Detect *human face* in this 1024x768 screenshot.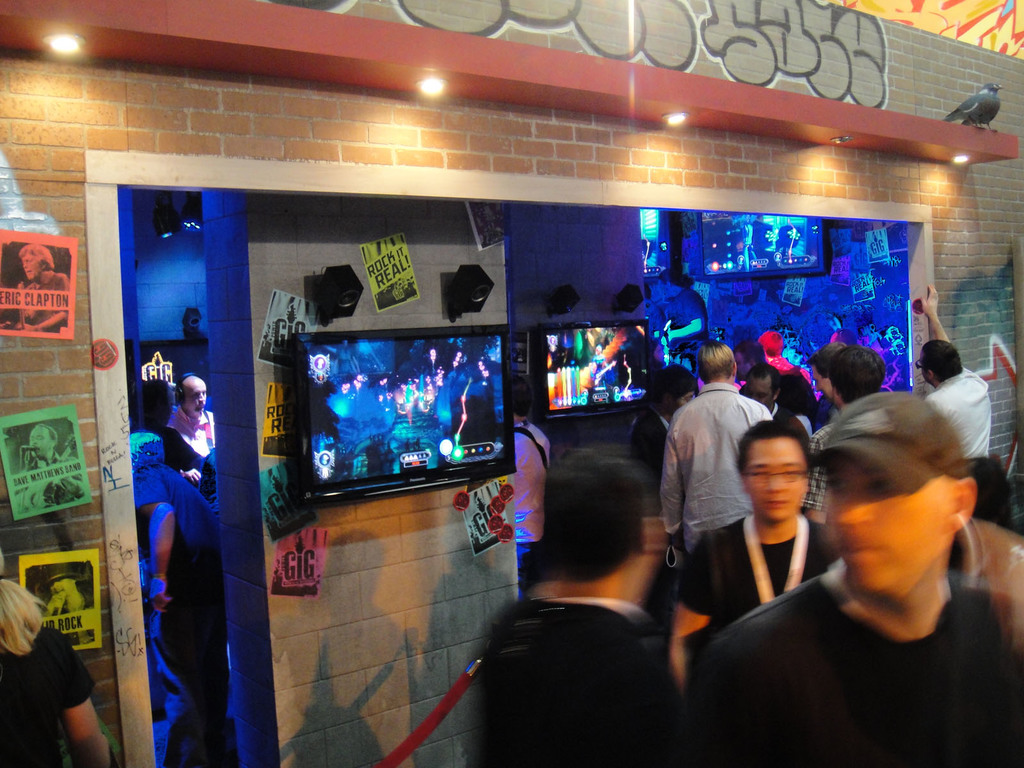
Detection: locate(825, 457, 944, 588).
